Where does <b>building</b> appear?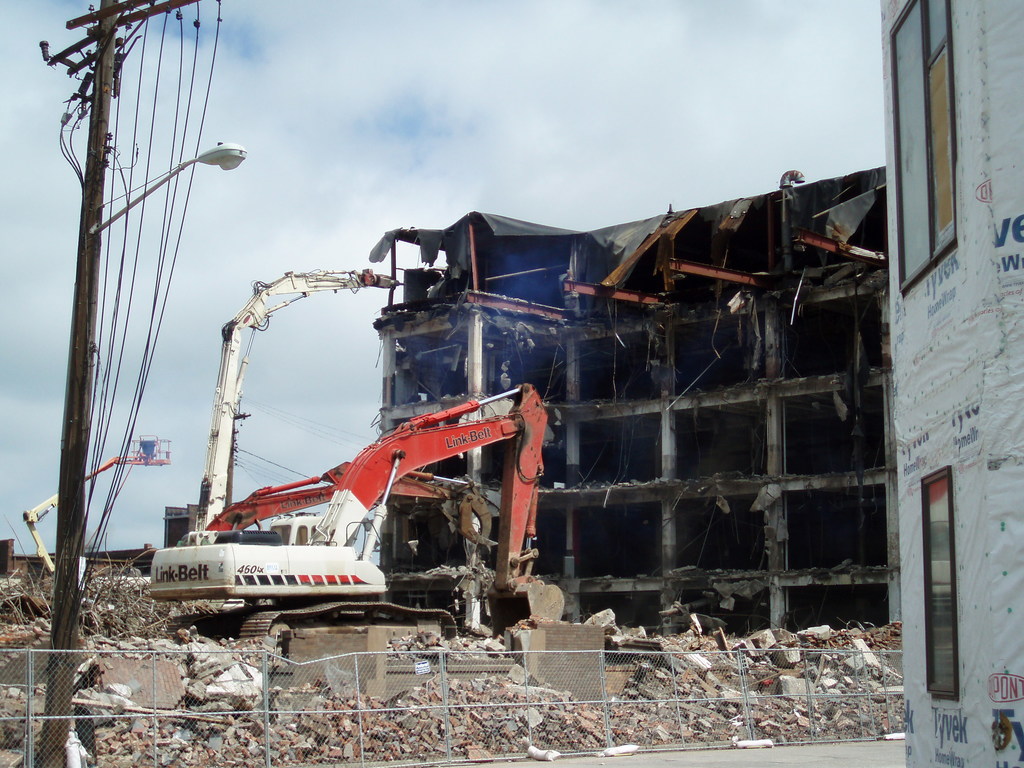
Appears at crop(374, 169, 886, 630).
